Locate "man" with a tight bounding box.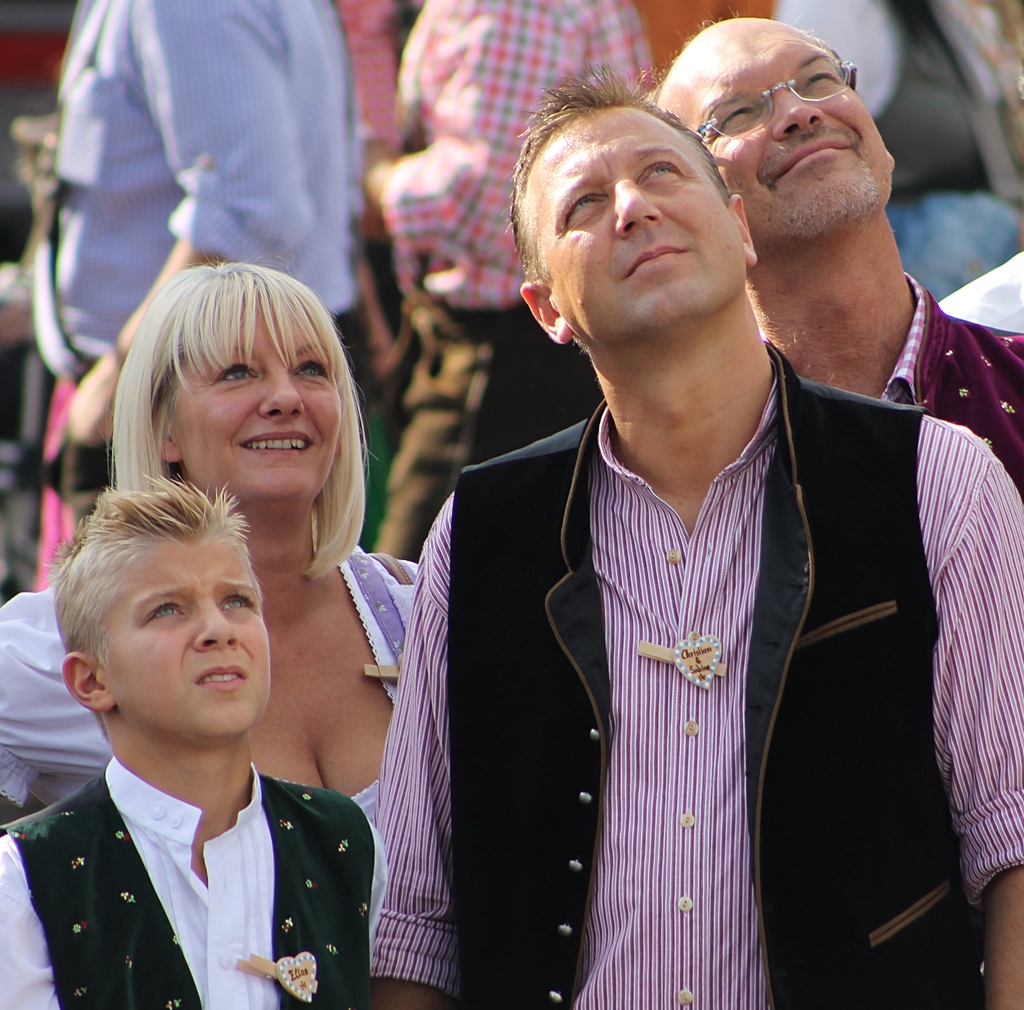
x1=644 y1=11 x2=1023 y2=504.
